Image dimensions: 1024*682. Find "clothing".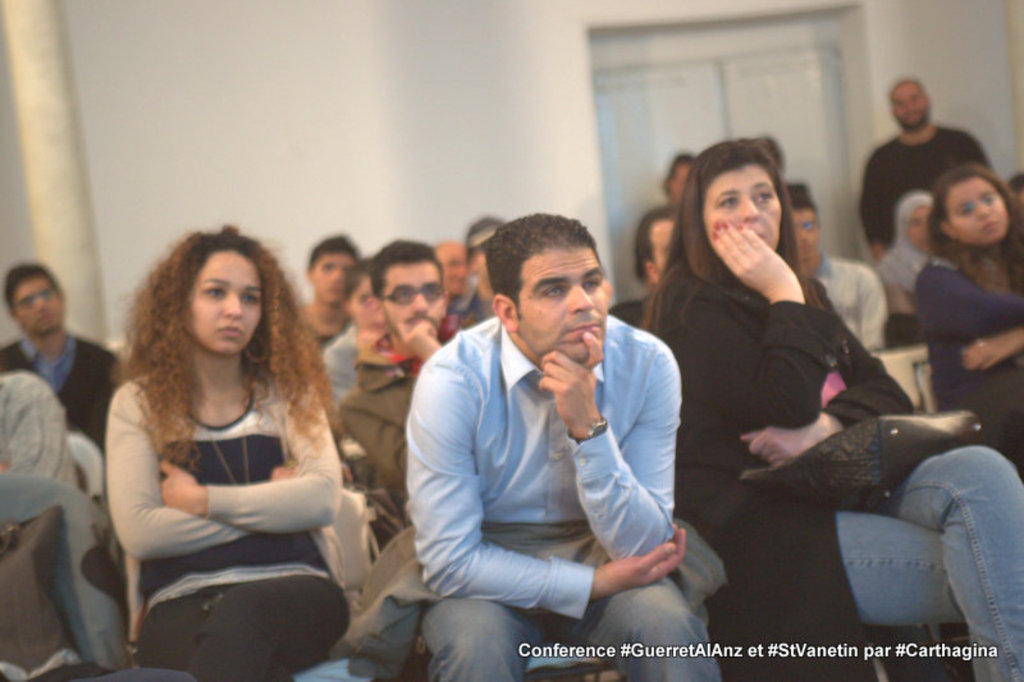
[4,340,132,444].
